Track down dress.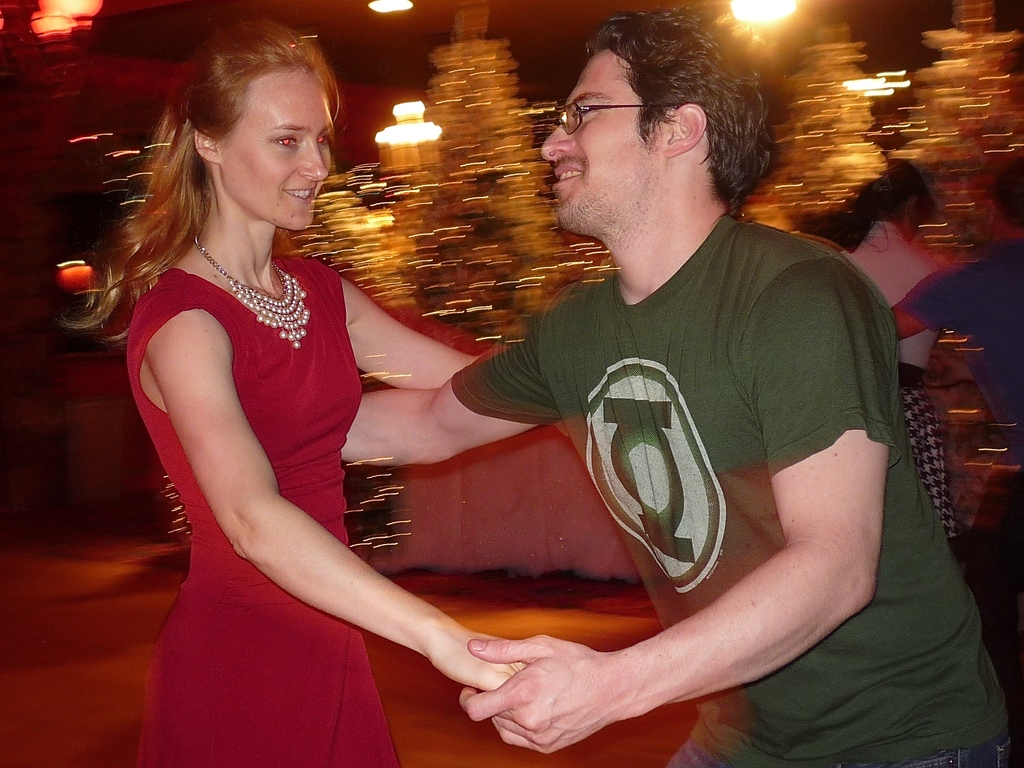
Tracked to Rect(133, 253, 401, 767).
